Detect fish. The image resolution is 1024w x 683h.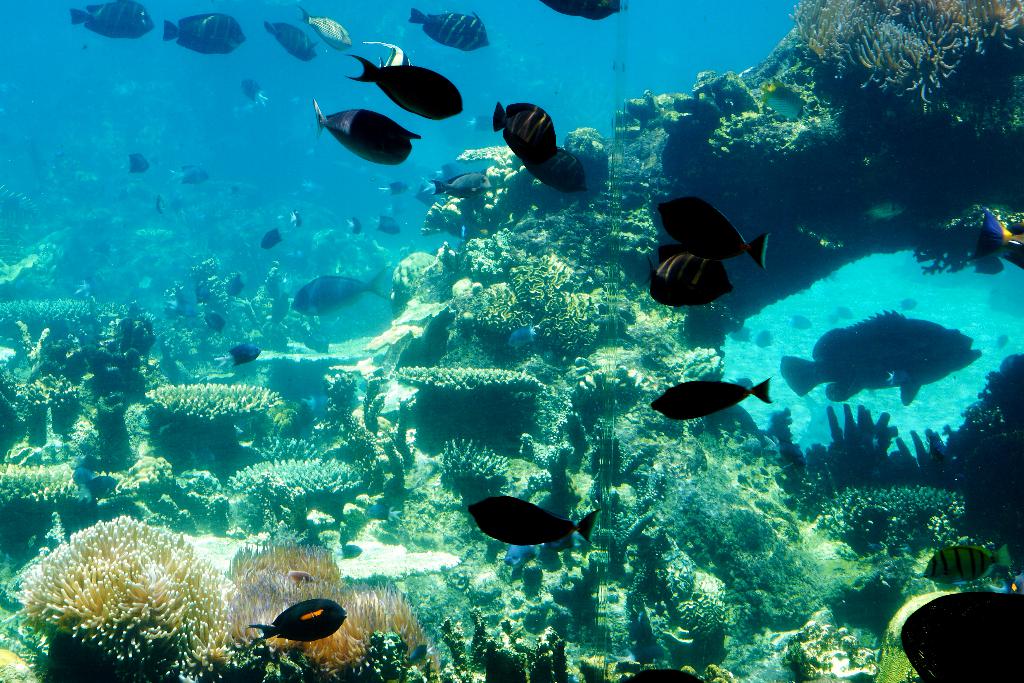
[363,38,413,67].
